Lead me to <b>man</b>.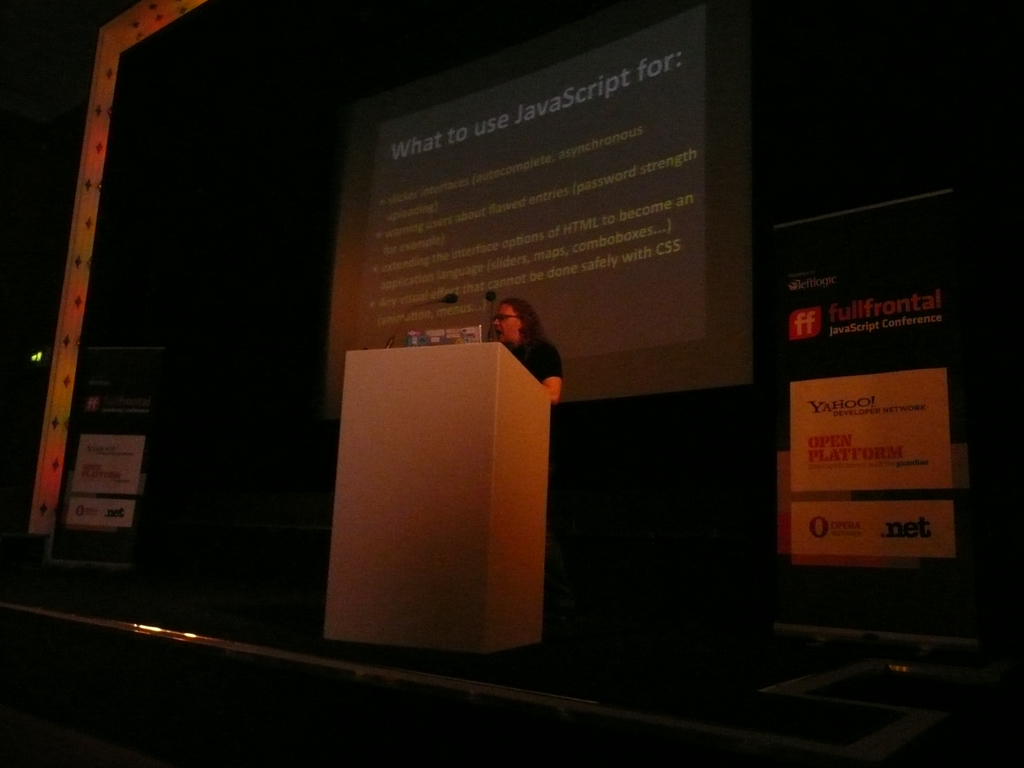
Lead to (x1=494, y1=298, x2=564, y2=400).
